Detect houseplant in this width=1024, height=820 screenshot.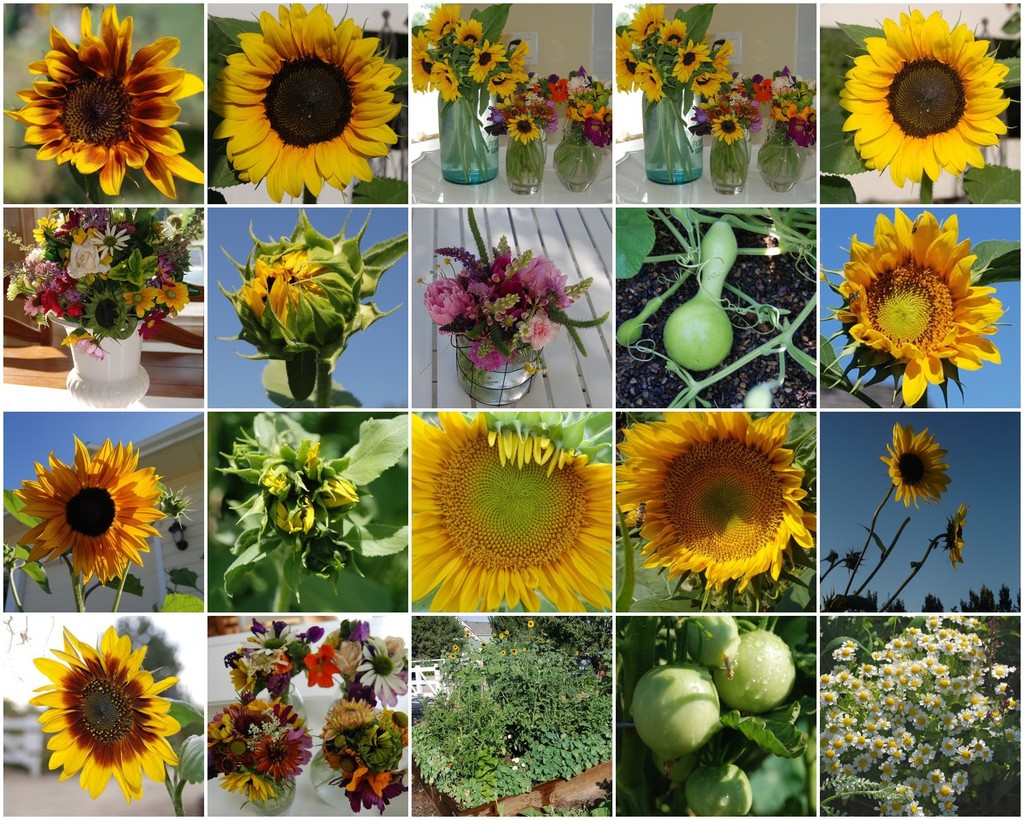
Detection: detection(614, 0, 736, 185).
